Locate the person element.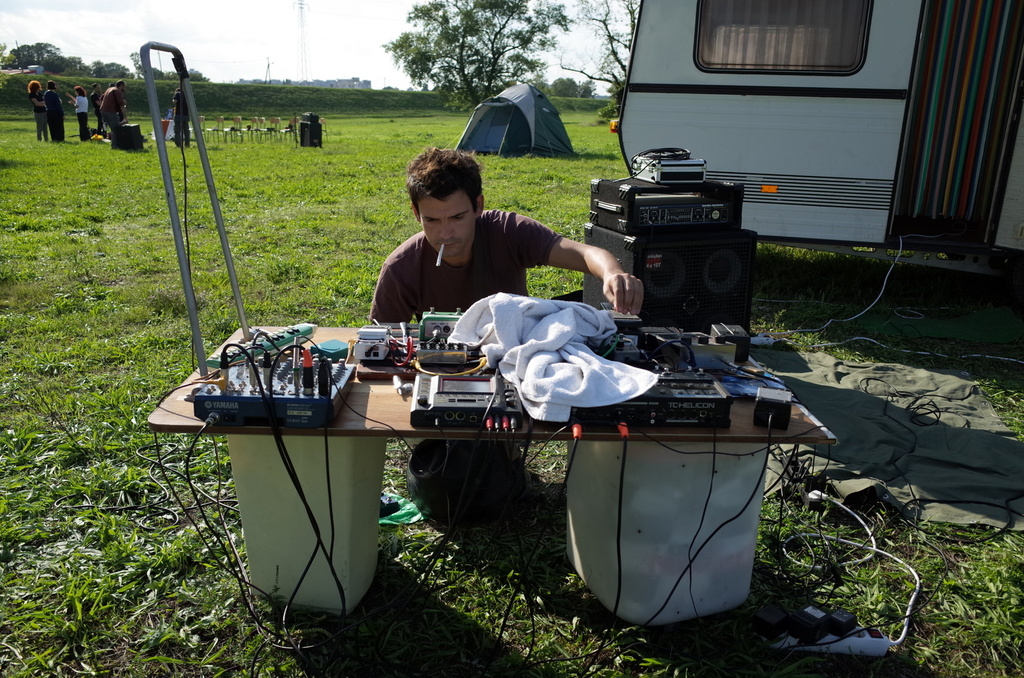
Element bbox: {"left": 45, "top": 83, "right": 60, "bottom": 139}.
